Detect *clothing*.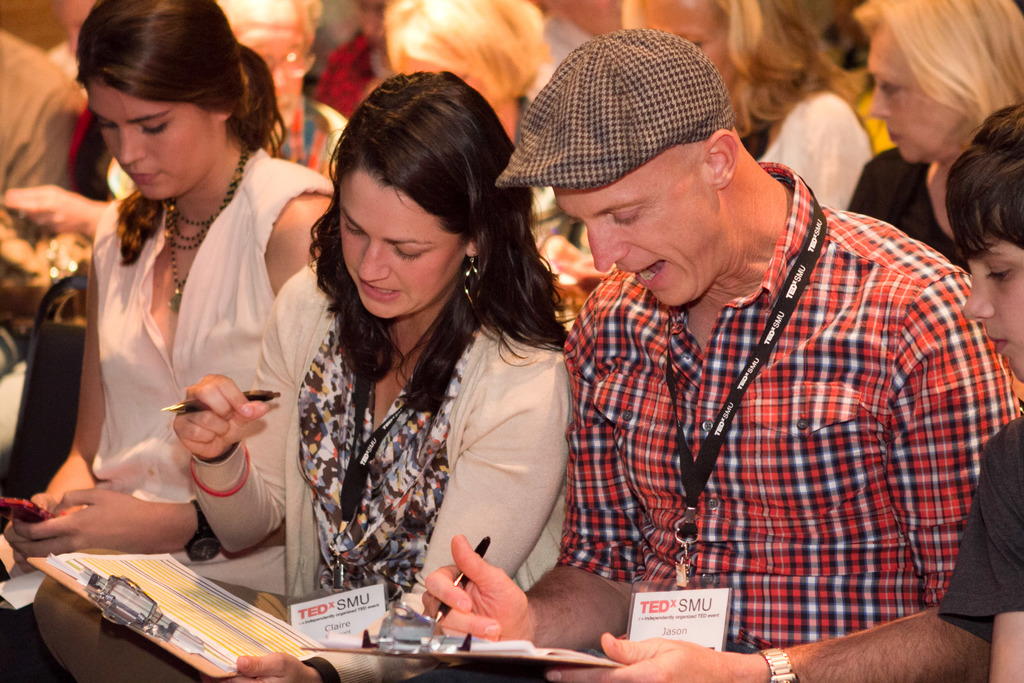
Detected at (x1=68, y1=145, x2=348, y2=587).
